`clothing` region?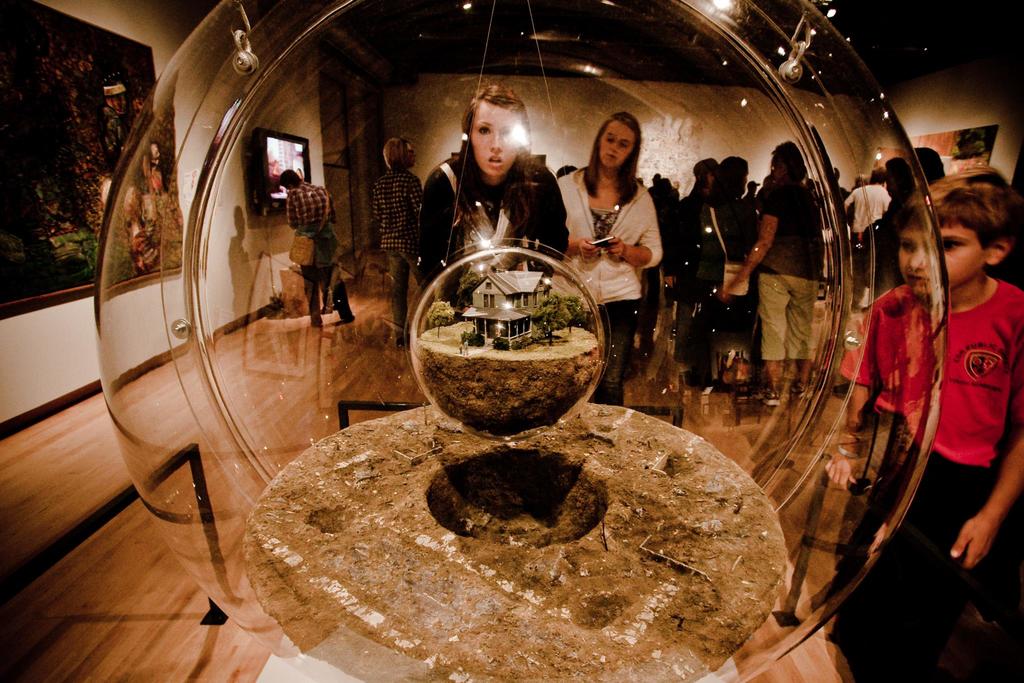
locate(847, 177, 895, 277)
